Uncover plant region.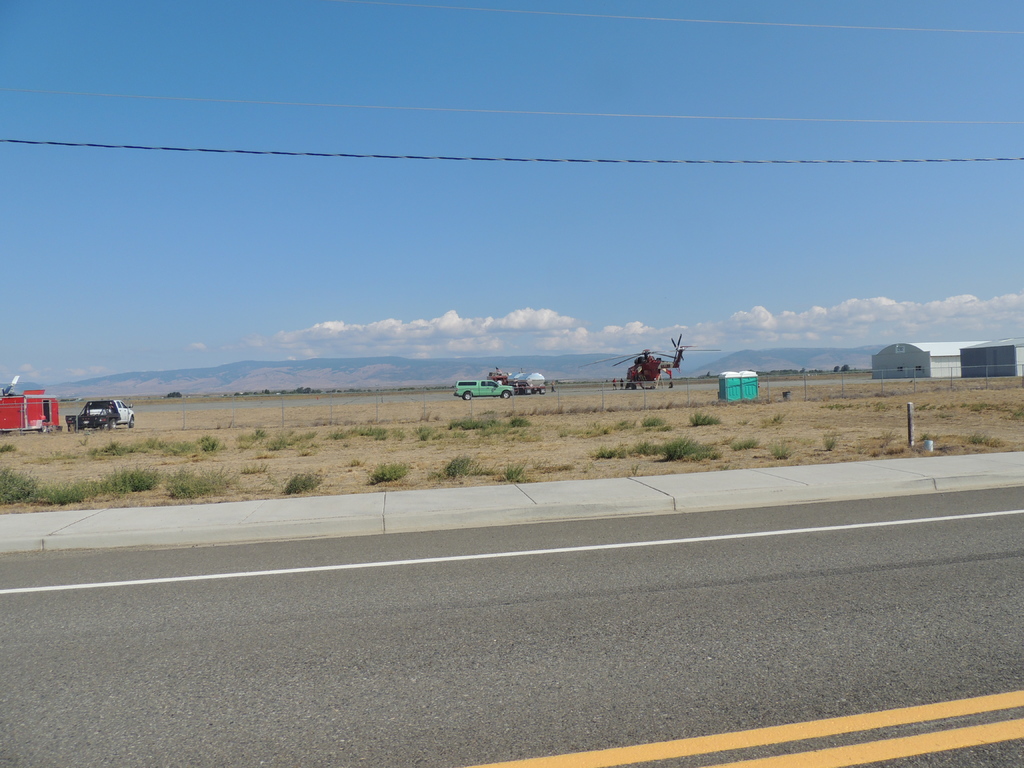
Uncovered: 429:453:475:477.
